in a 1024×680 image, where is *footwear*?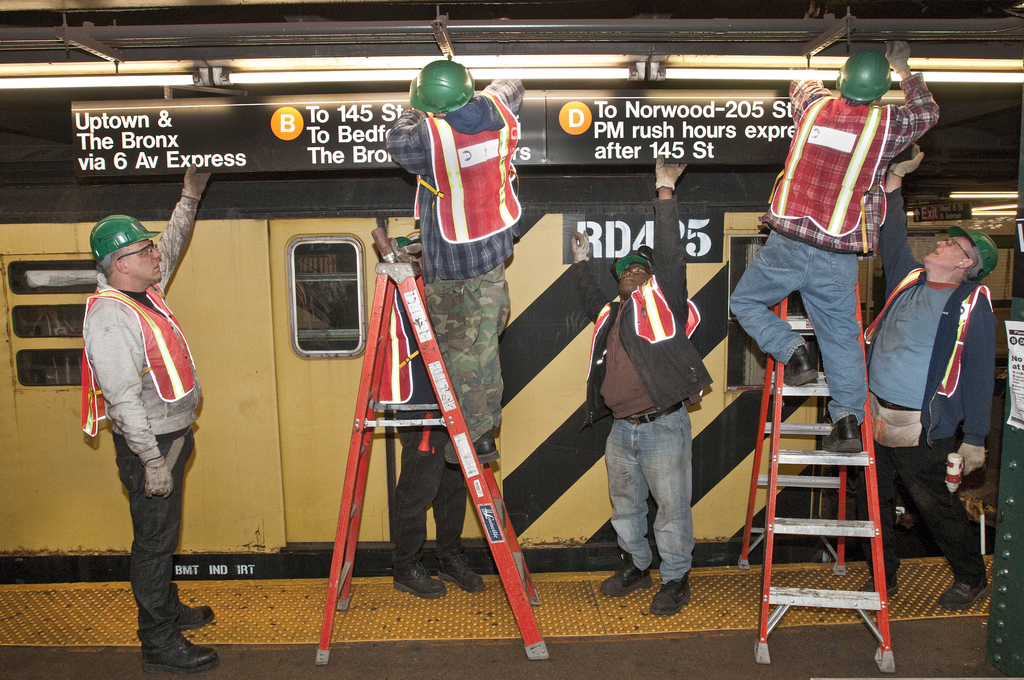
bbox=(392, 562, 445, 601).
